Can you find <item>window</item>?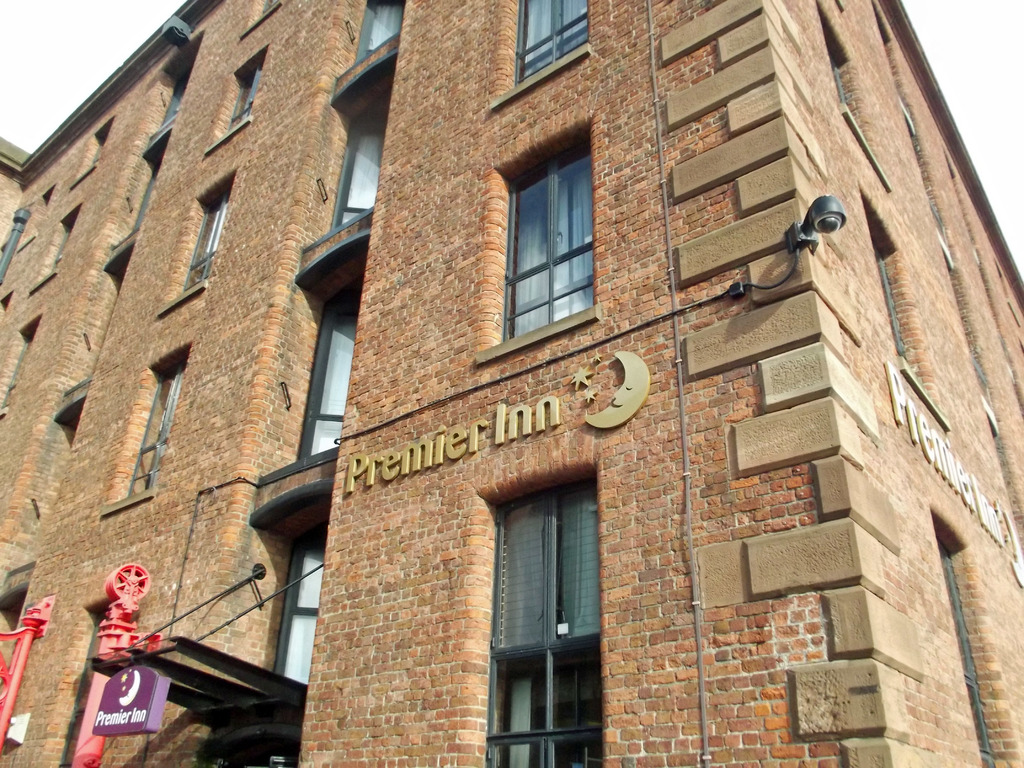
Yes, bounding box: detection(945, 164, 983, 256).
